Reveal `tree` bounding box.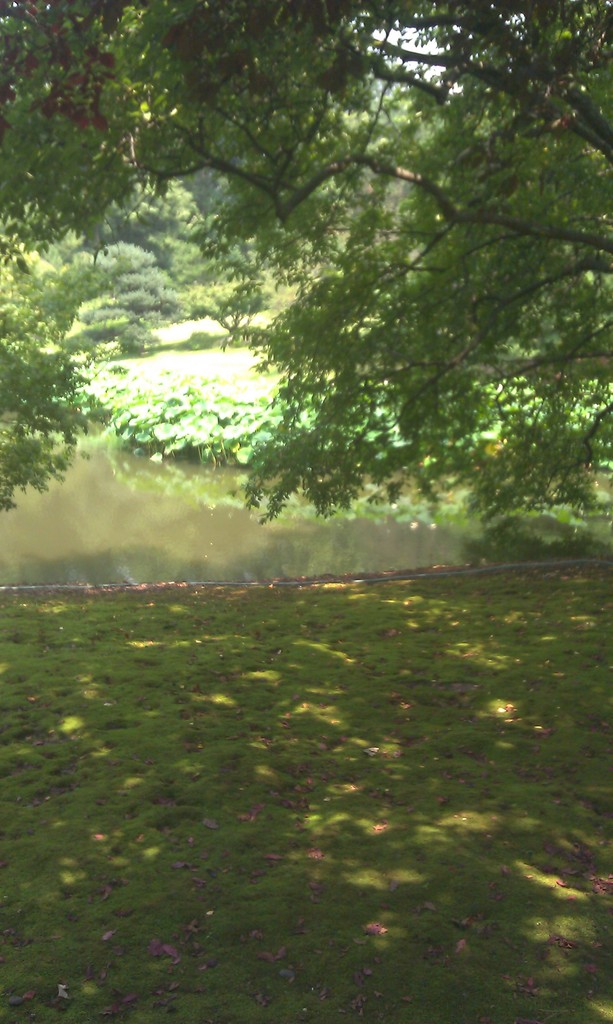
Revealed: box(218, 0, 612, 535).
